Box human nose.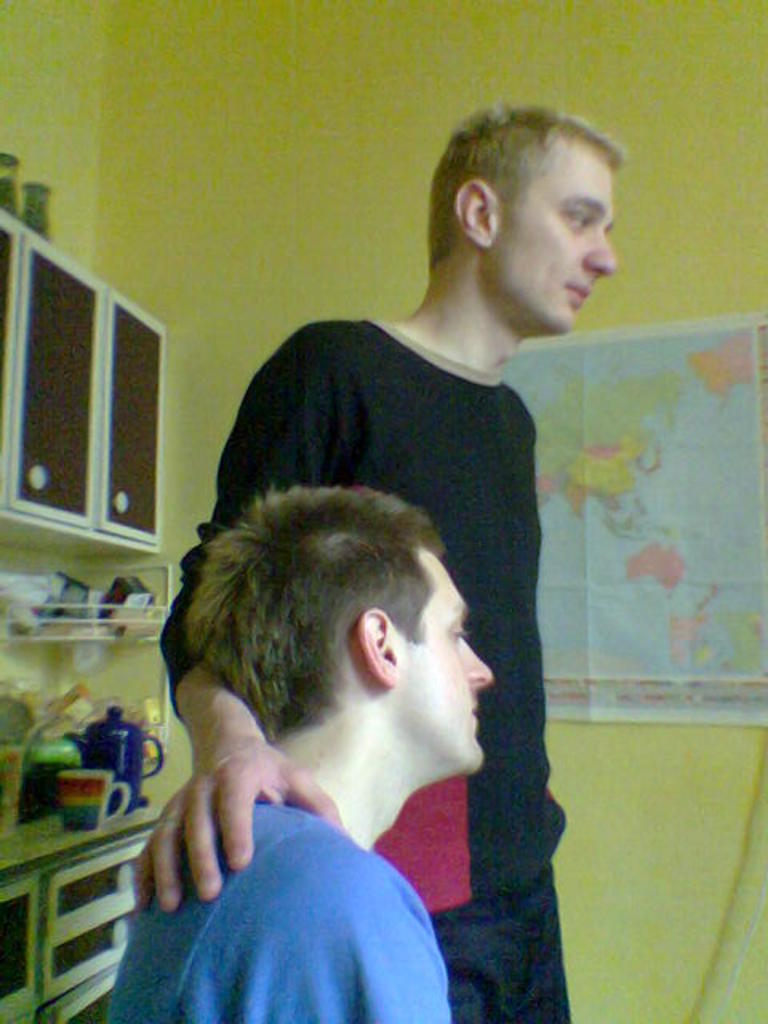
bbox=(459, 637, 498, 685).
